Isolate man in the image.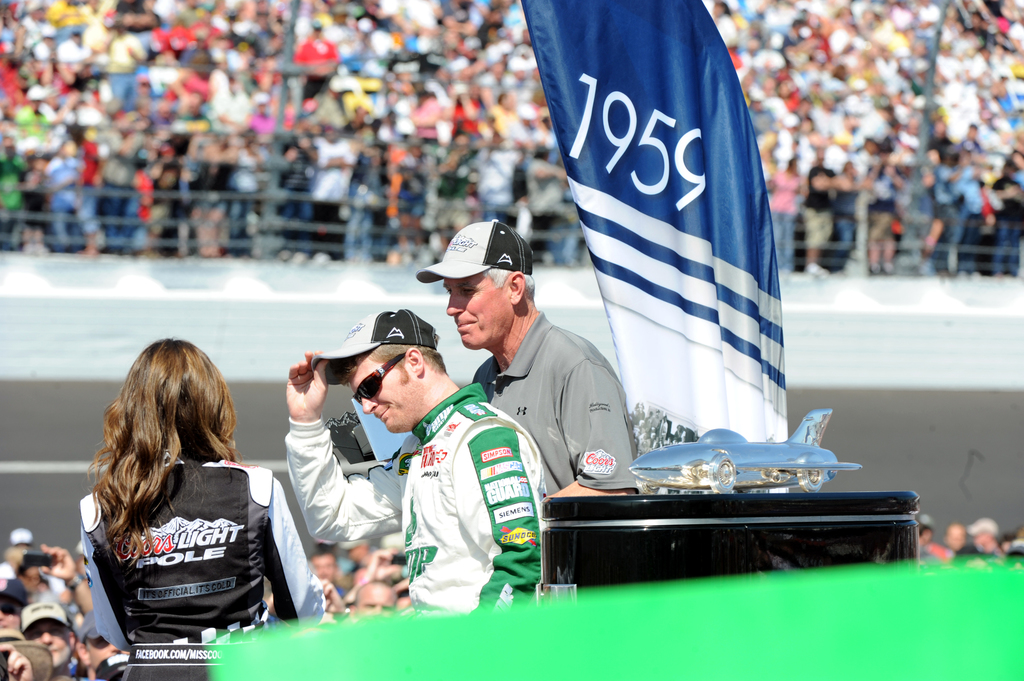
Isolated region: [left=286, top=306, right=548, bottom=618].
